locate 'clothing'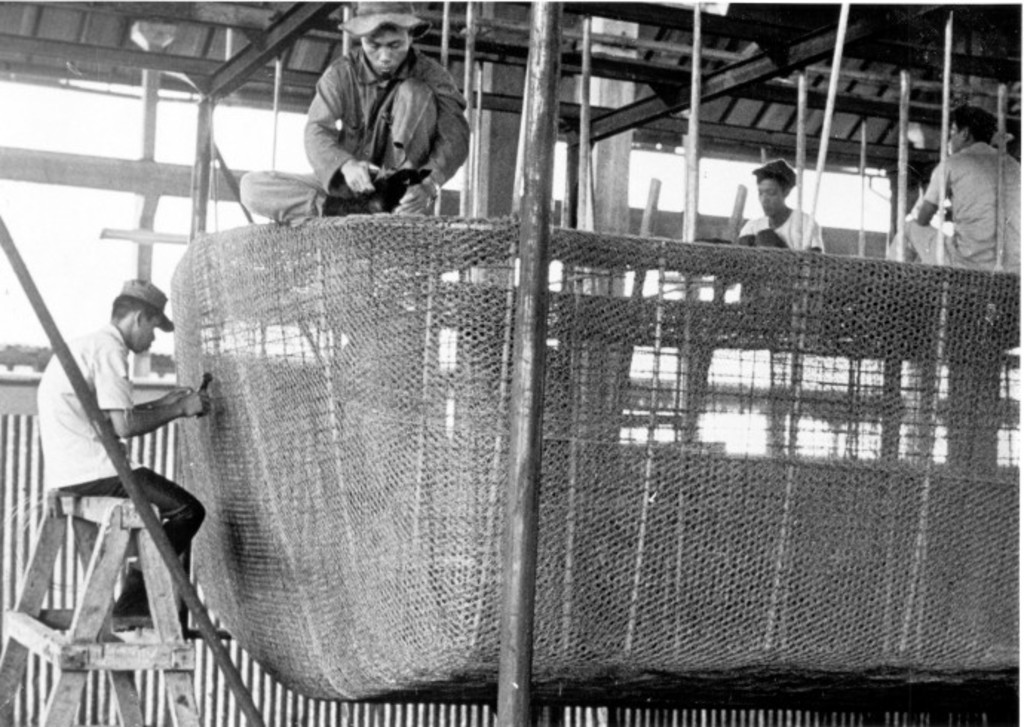
locate(254, 42, 462, 205)
